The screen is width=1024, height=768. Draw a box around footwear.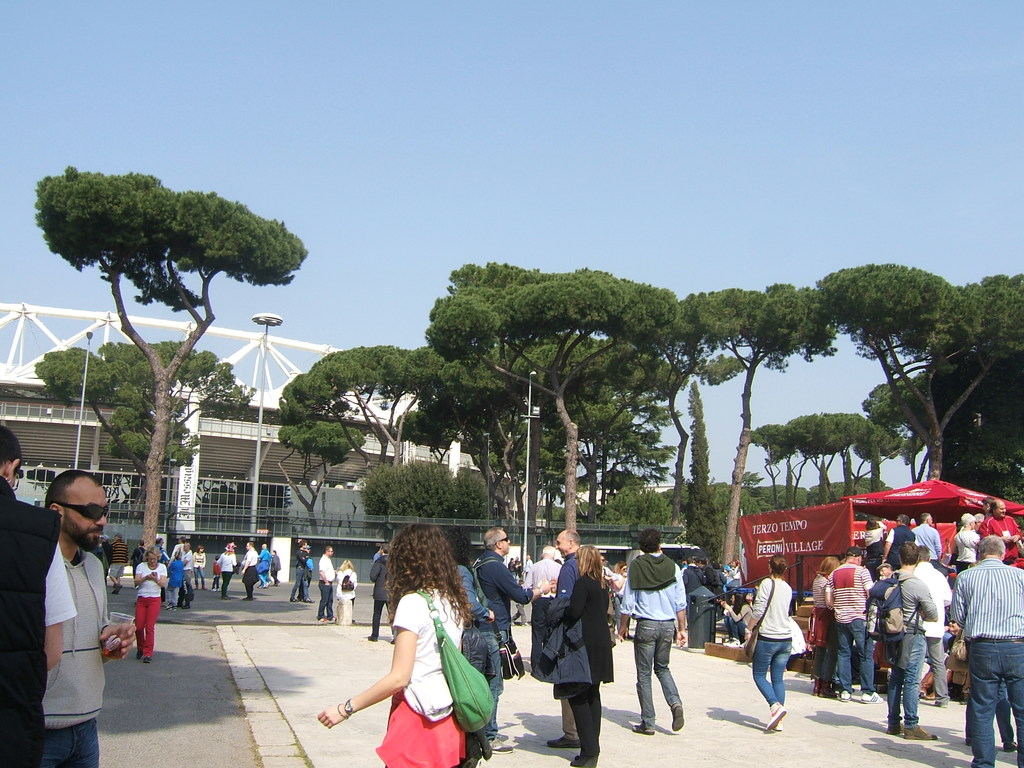
136, 651, 141, 663.
